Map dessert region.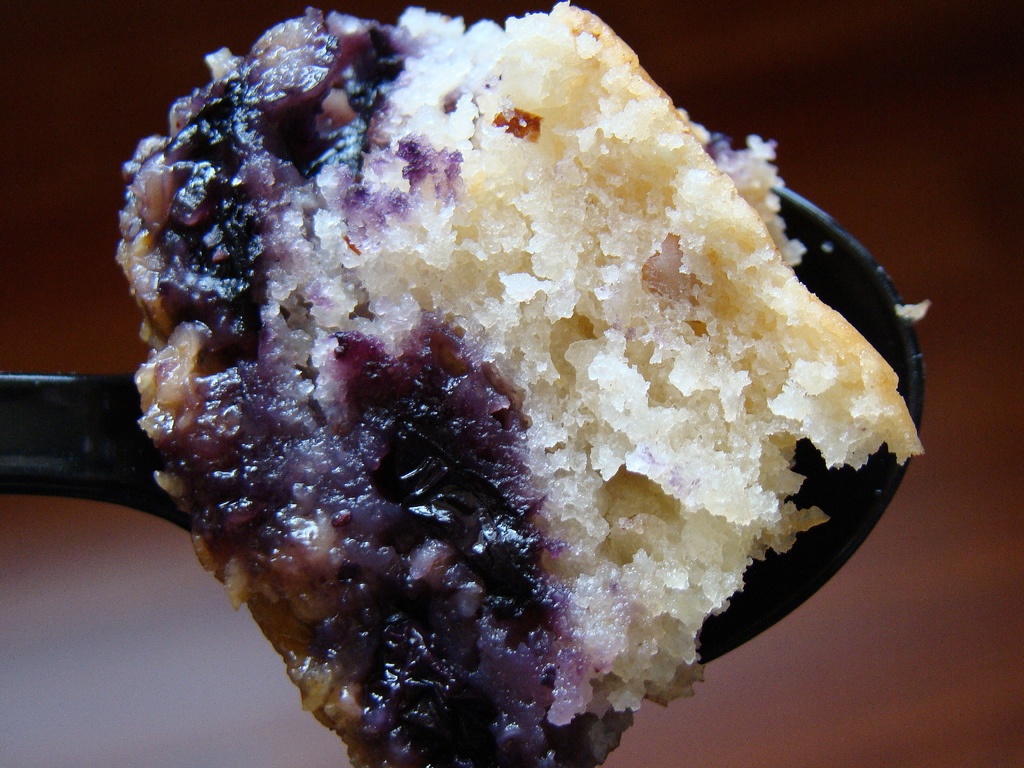
Mapped to (106,8,881,753).
